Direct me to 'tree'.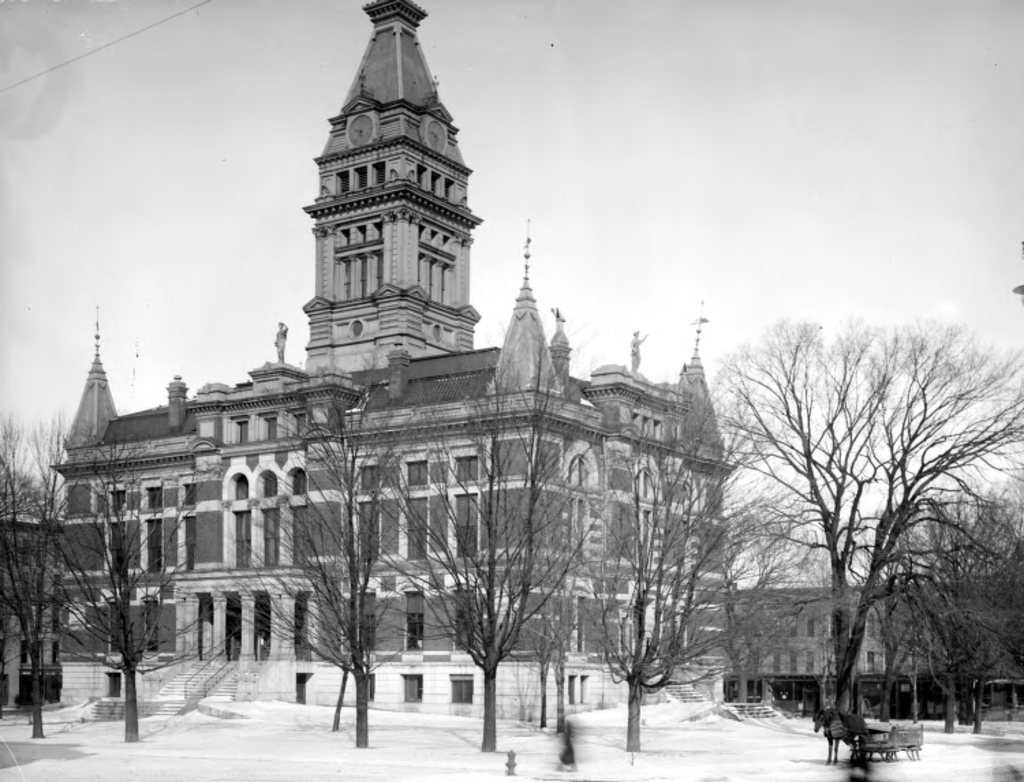
Direction: detection(696, 310, 1023, 752).
